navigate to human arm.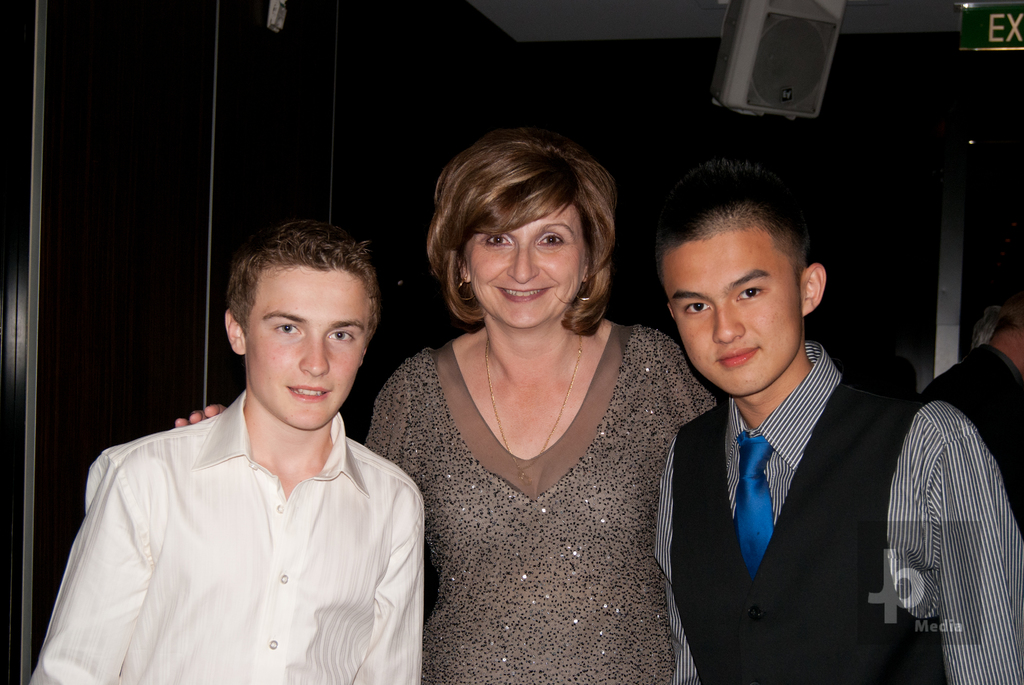
Navigation target: pyautogui.locateOnScreen(660, 330, 719, 430).
